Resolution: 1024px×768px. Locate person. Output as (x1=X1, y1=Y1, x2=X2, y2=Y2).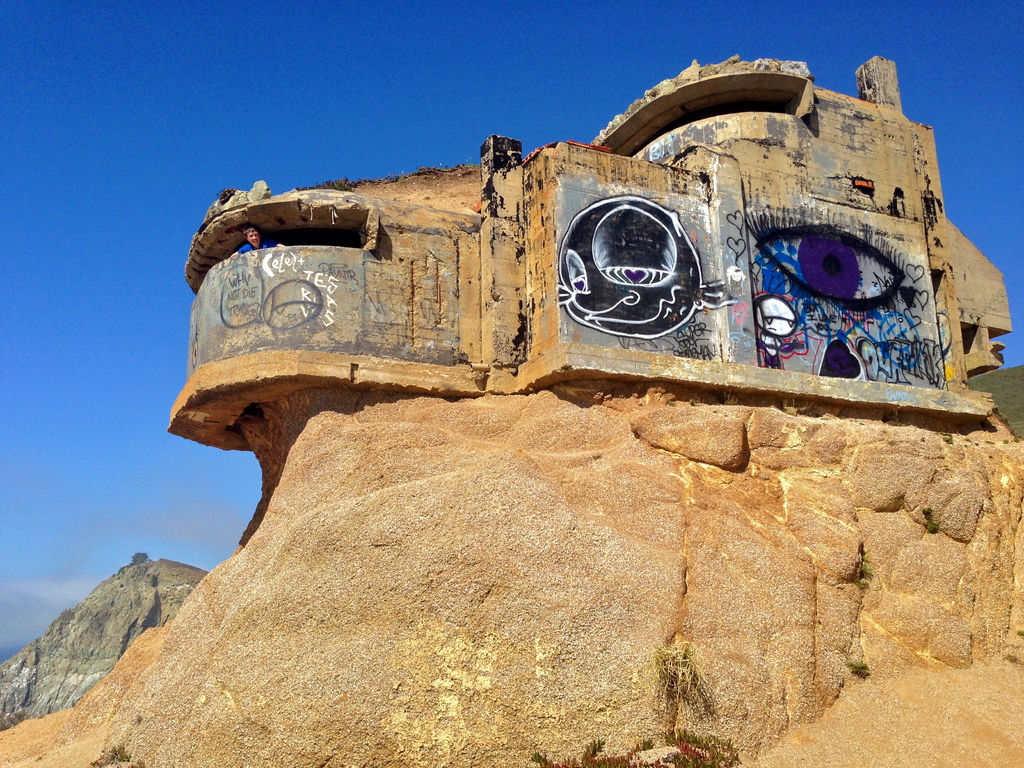
(x1=230, y1=220, x2=284, y2=257).
